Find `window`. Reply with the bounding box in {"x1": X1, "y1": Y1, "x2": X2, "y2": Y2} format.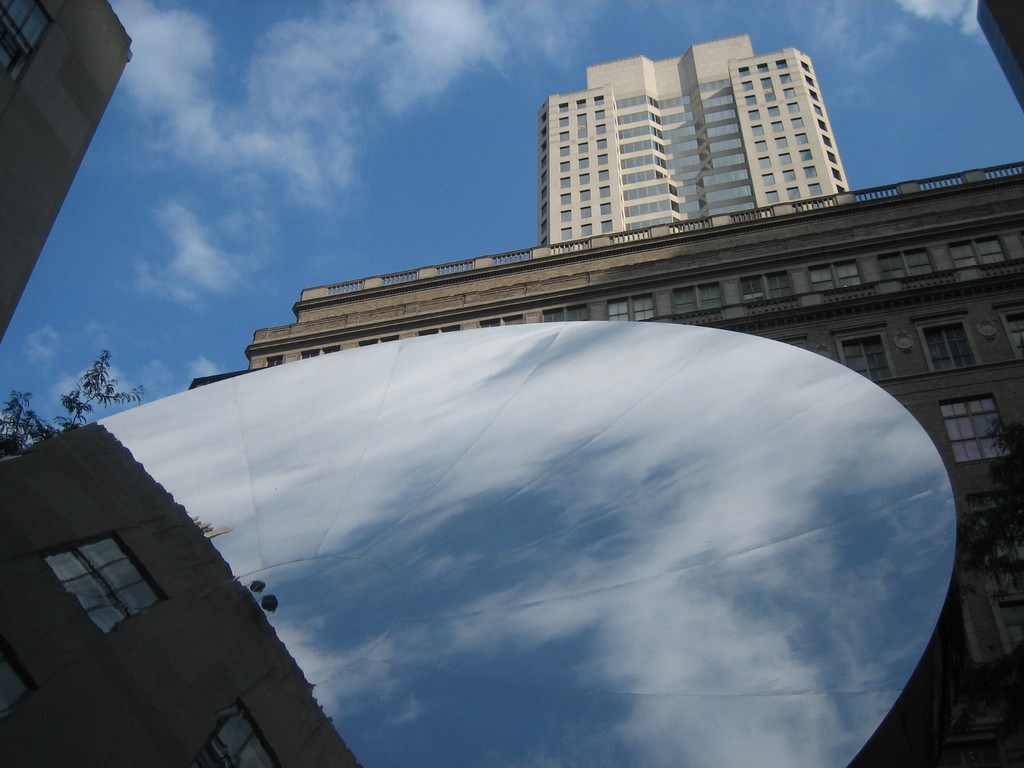
{"x1": 941, "y1": 396, "x2": 1011, "y2": 464}.
